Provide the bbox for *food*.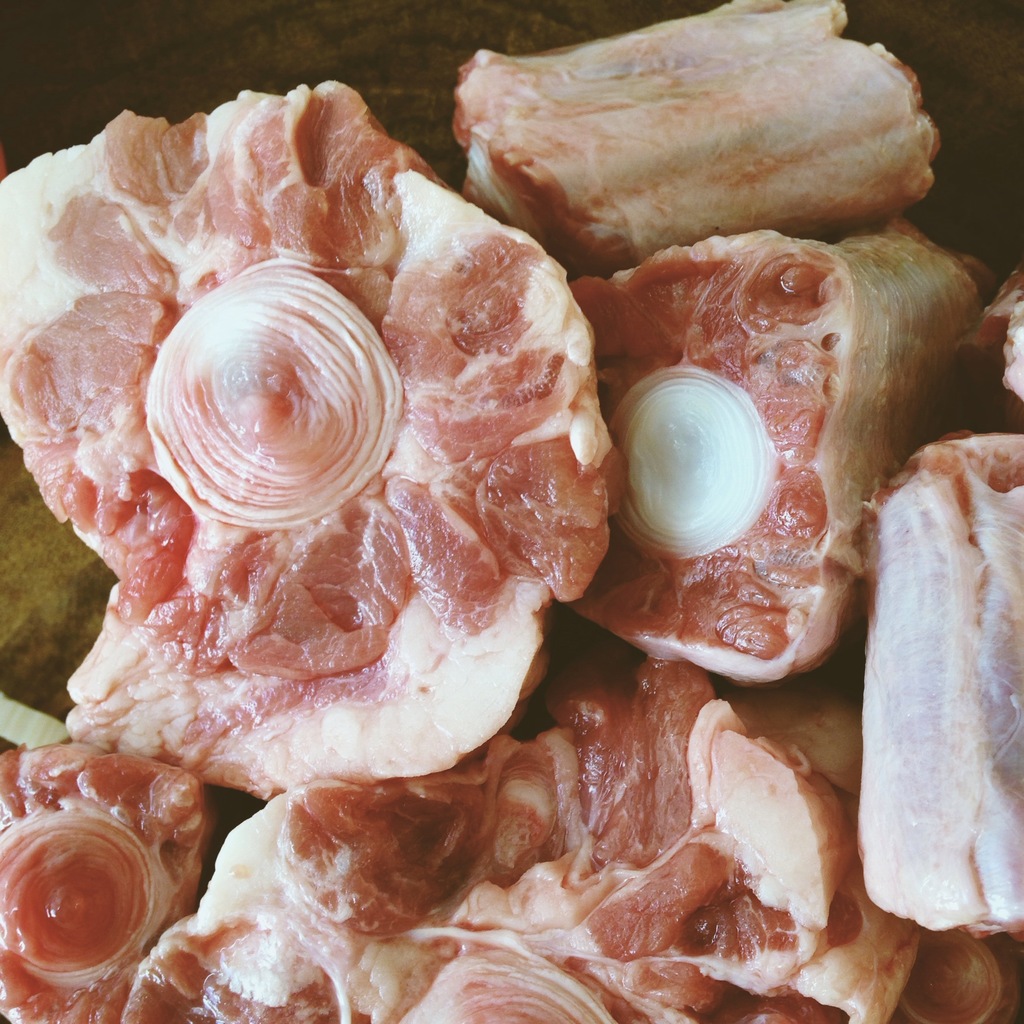
[x1=975, y1=263, x2=1023, y2=404].
